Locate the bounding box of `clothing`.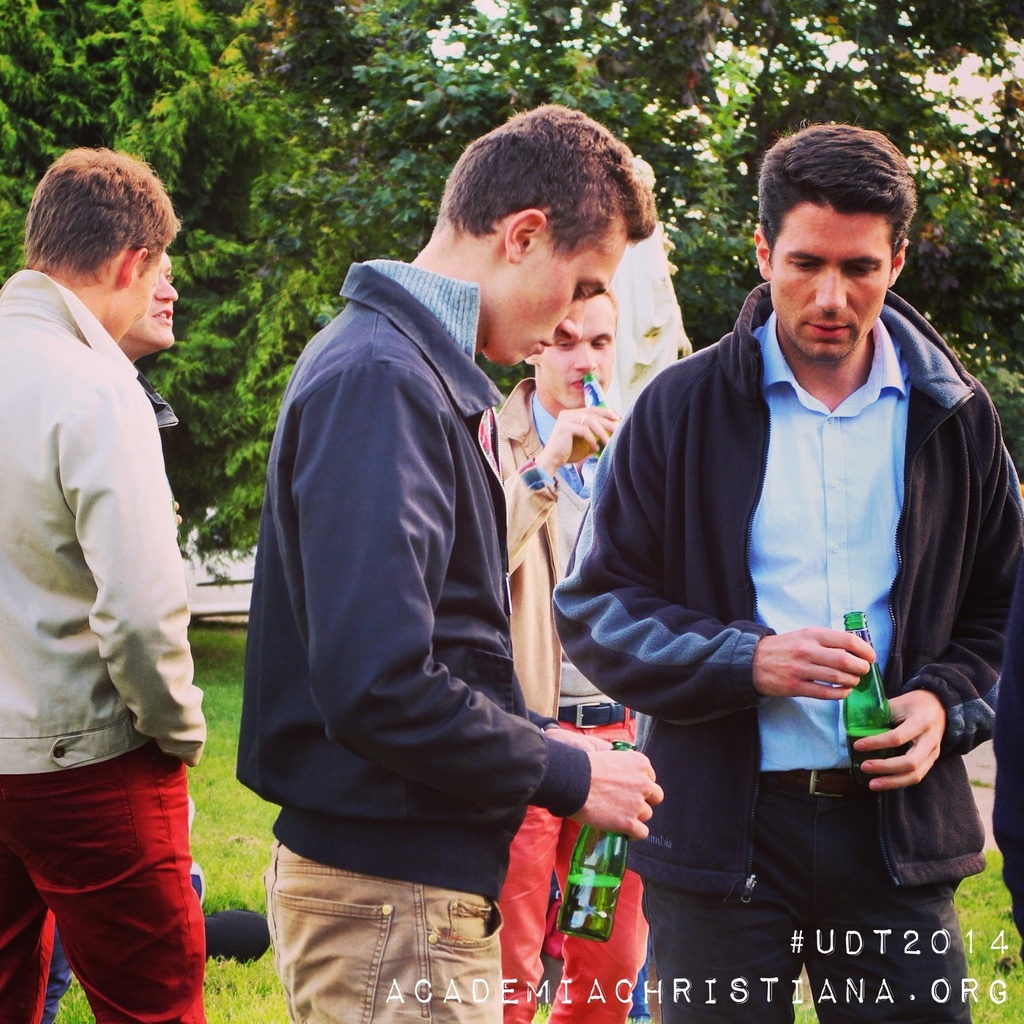
Bounding box: 232, 251, 596, 1023.
